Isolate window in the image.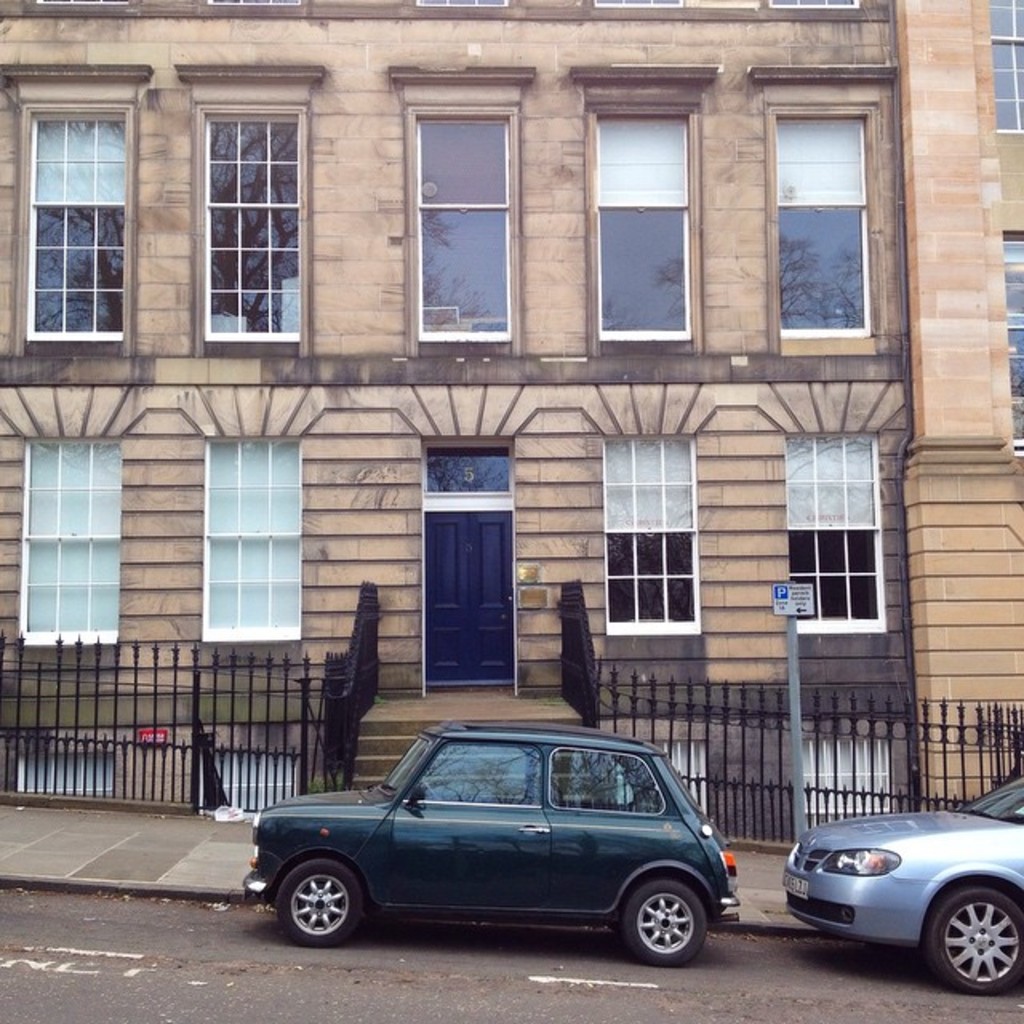
Isolated region: <region>42, 0, 128, 2</region>.
